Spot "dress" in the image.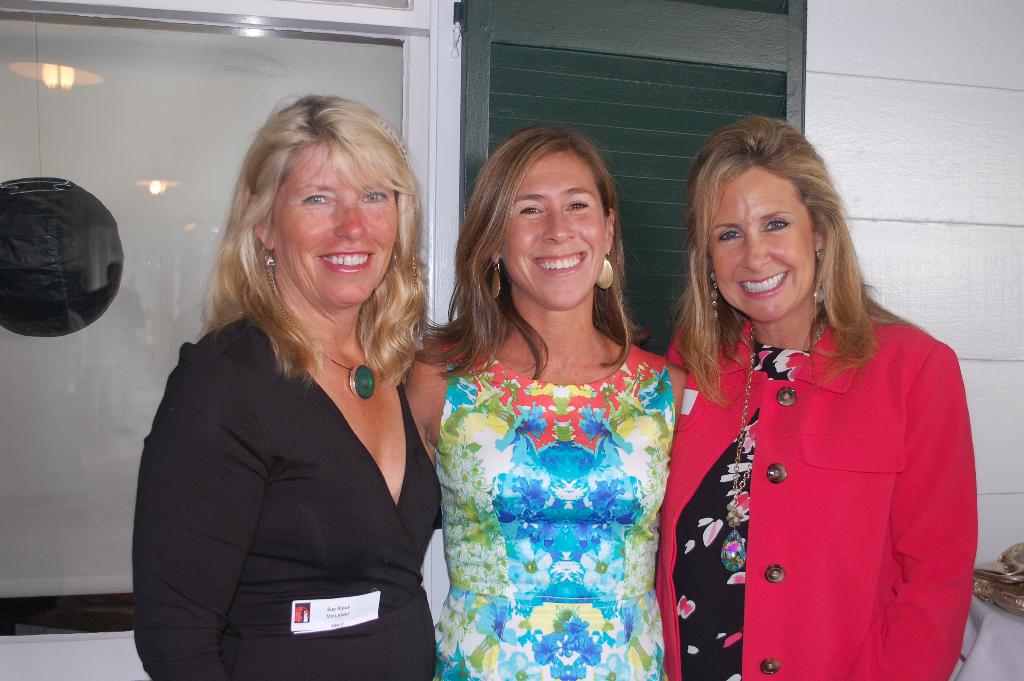
"dress" found at select_region(436, 343, 677, 680).
